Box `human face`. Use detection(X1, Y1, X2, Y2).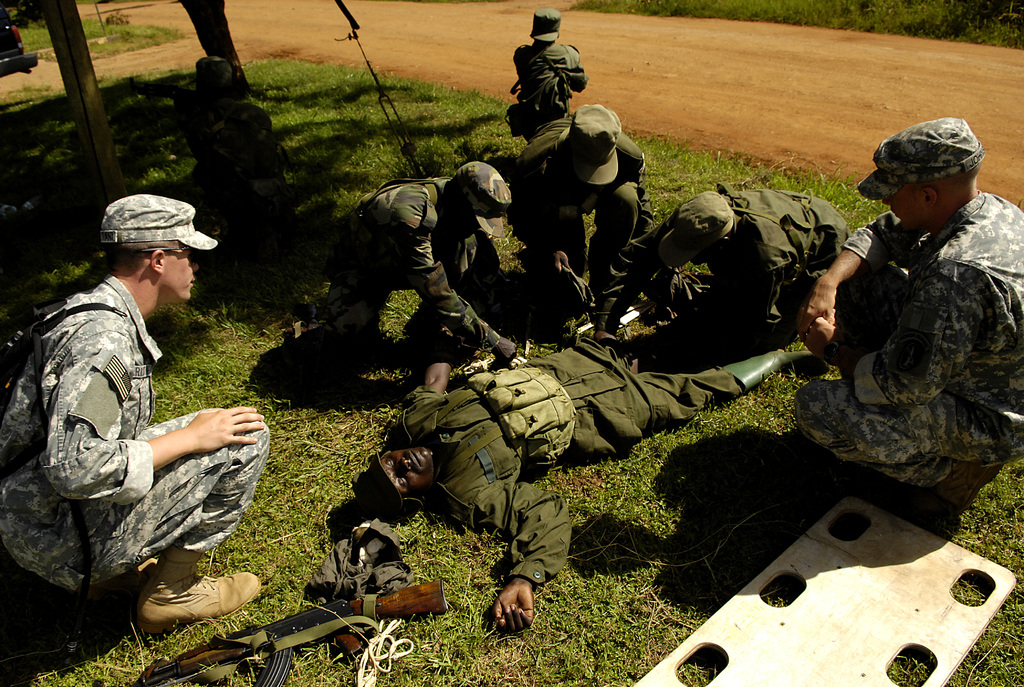
detection(381, 450, 437, 513).
